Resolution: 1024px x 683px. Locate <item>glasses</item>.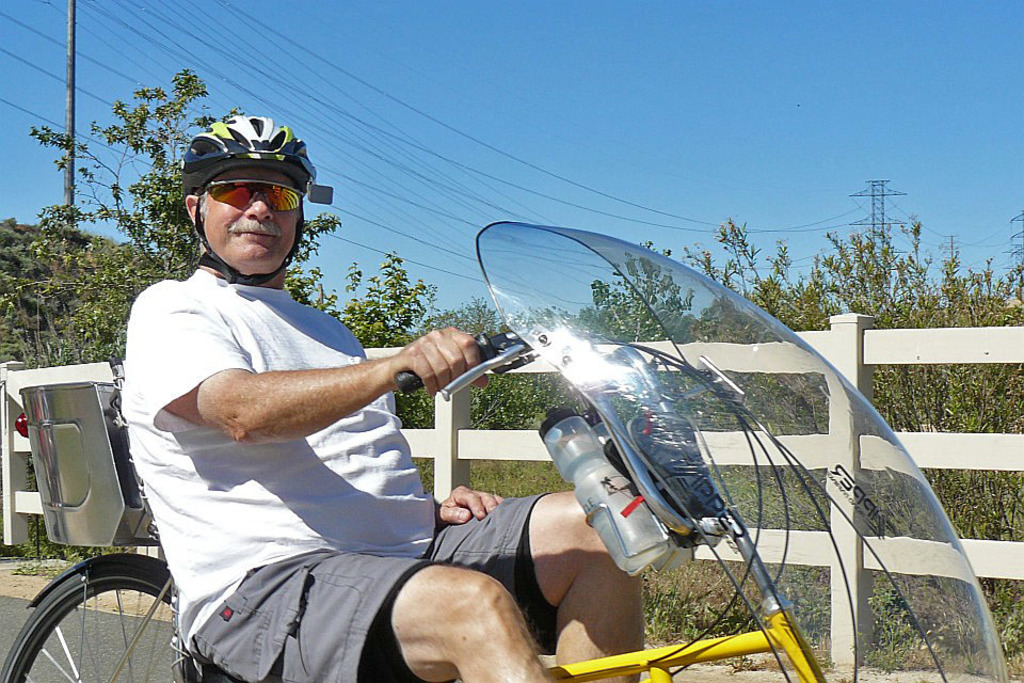
(x1=192, y1=178, x2=305, y2=215).
